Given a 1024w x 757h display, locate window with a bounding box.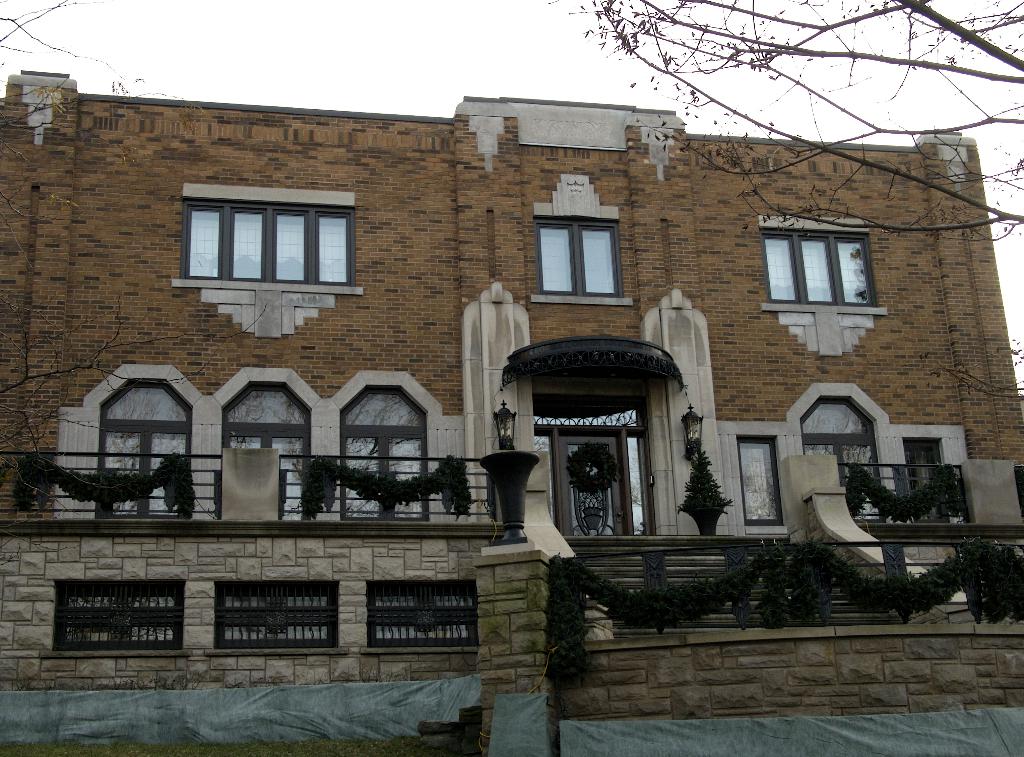
Located: 216/380/308/521.
